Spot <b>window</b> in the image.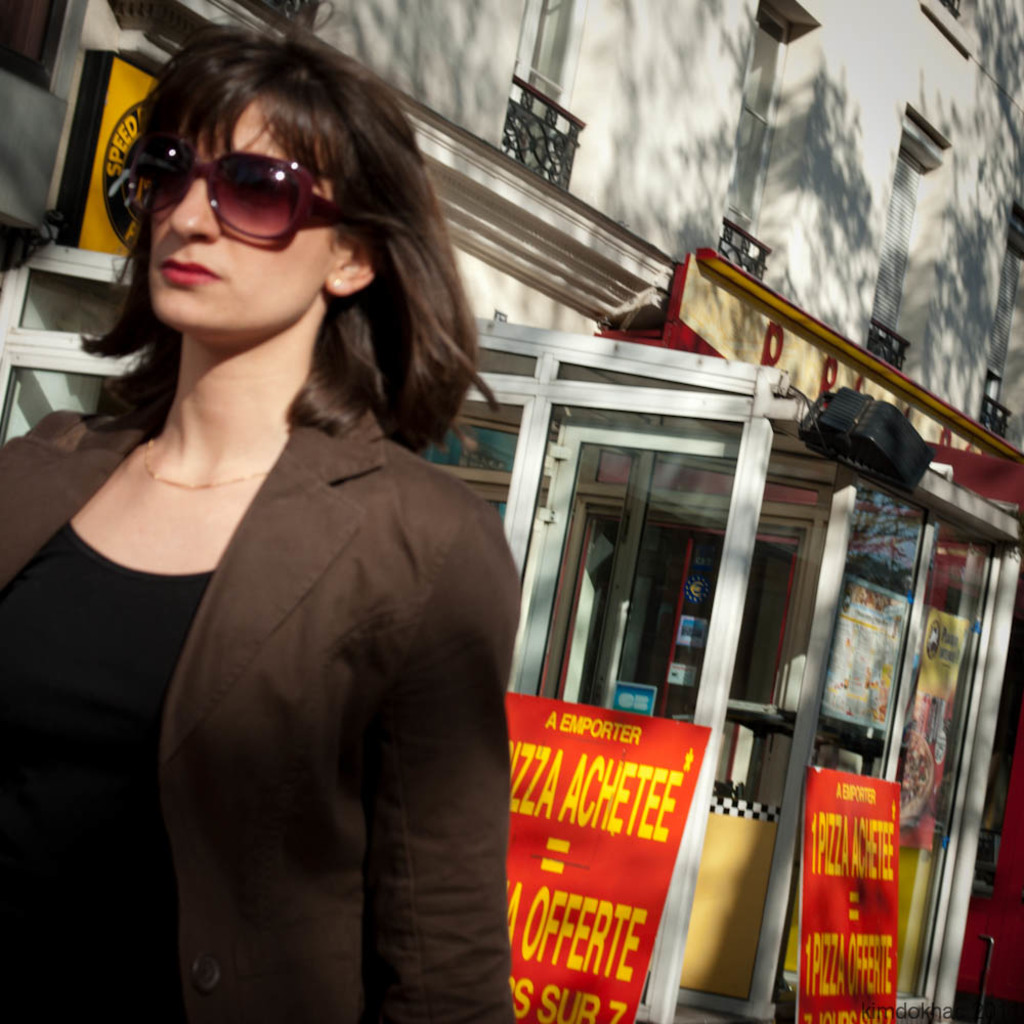
<b>window</b> found at l=705, t=0, r=818, b=278.
